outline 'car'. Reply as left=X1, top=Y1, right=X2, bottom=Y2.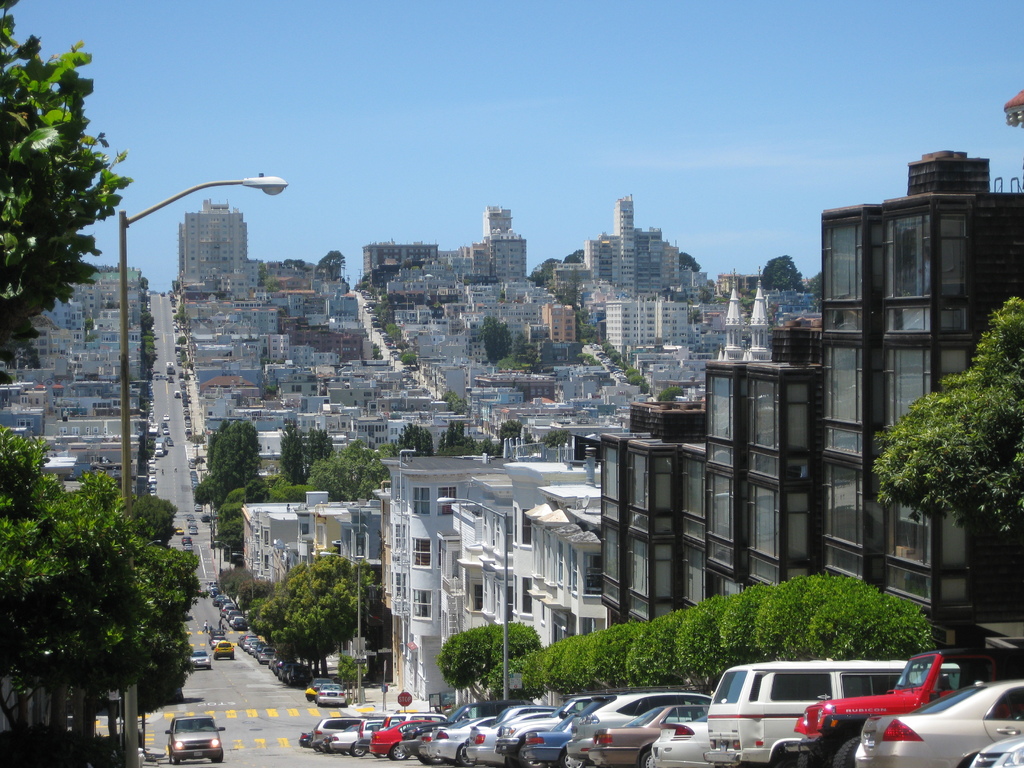
left=182, top=538, right=193, bottom=546.
